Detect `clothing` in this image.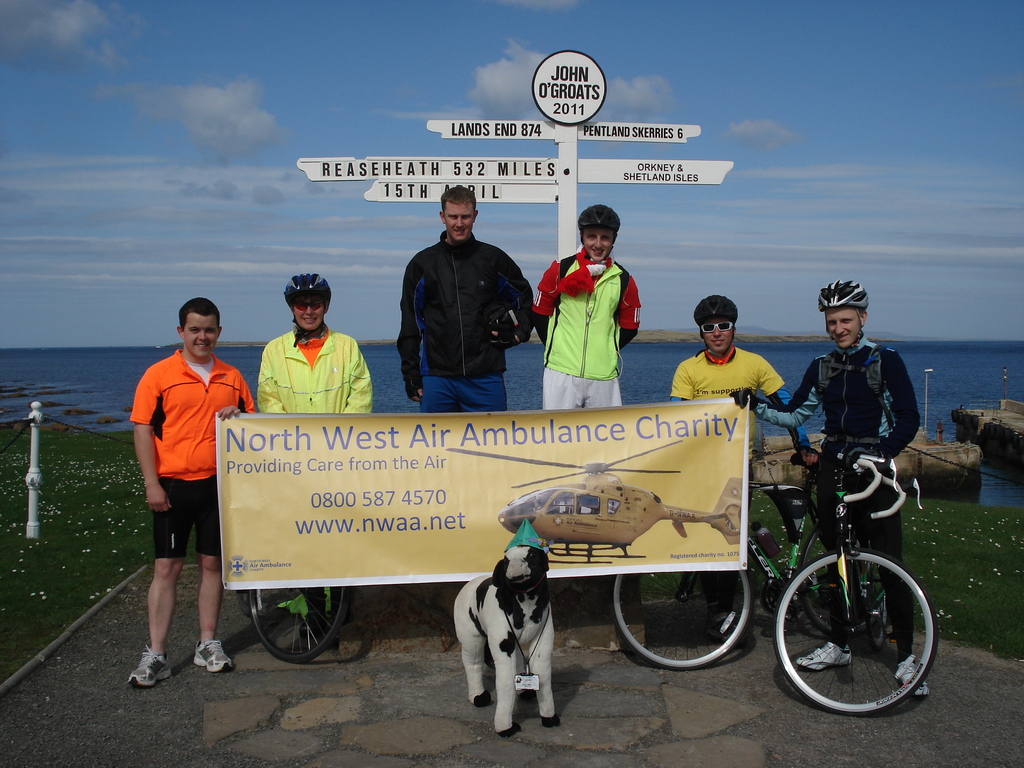
Detection: [x1=129, y1=346, x2=256, y2=559].
